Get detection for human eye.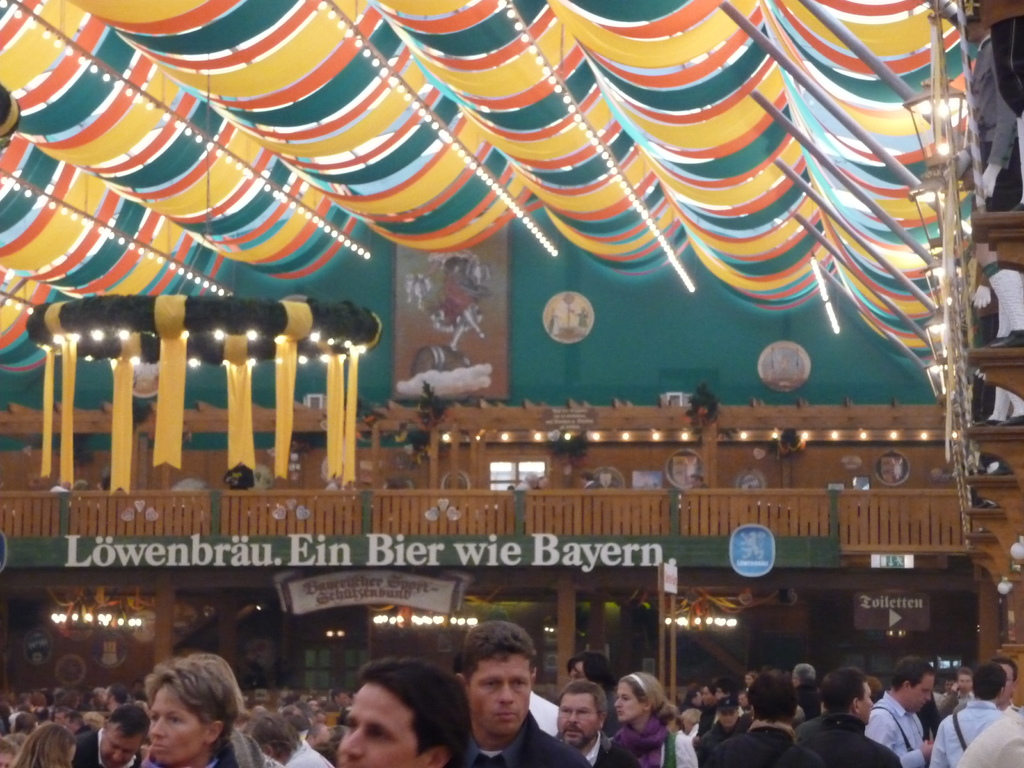
Detection: bbox=[348, 720, 357, 736].
